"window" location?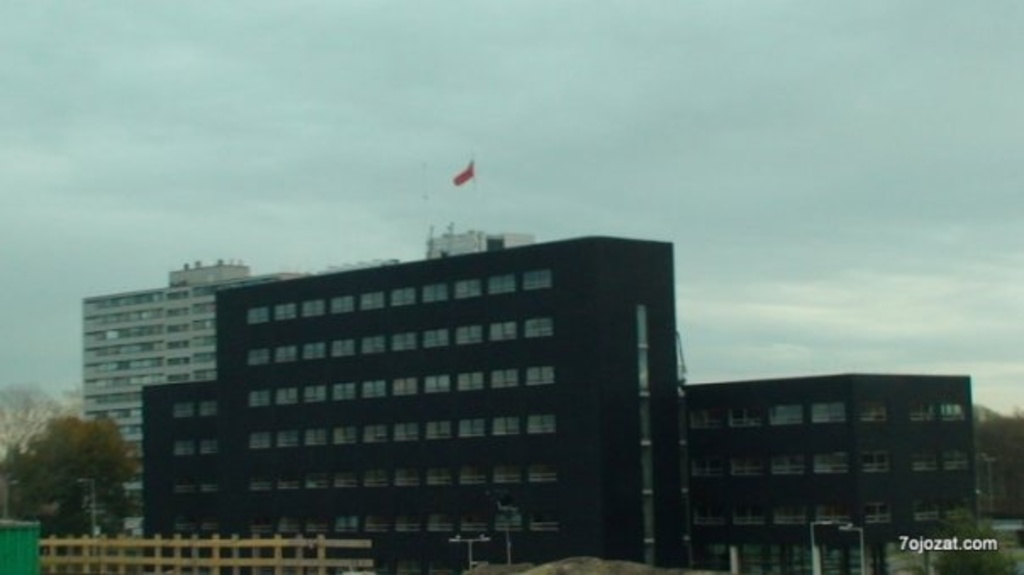
(x1=490, y1=368, x2=519, y2=390)
